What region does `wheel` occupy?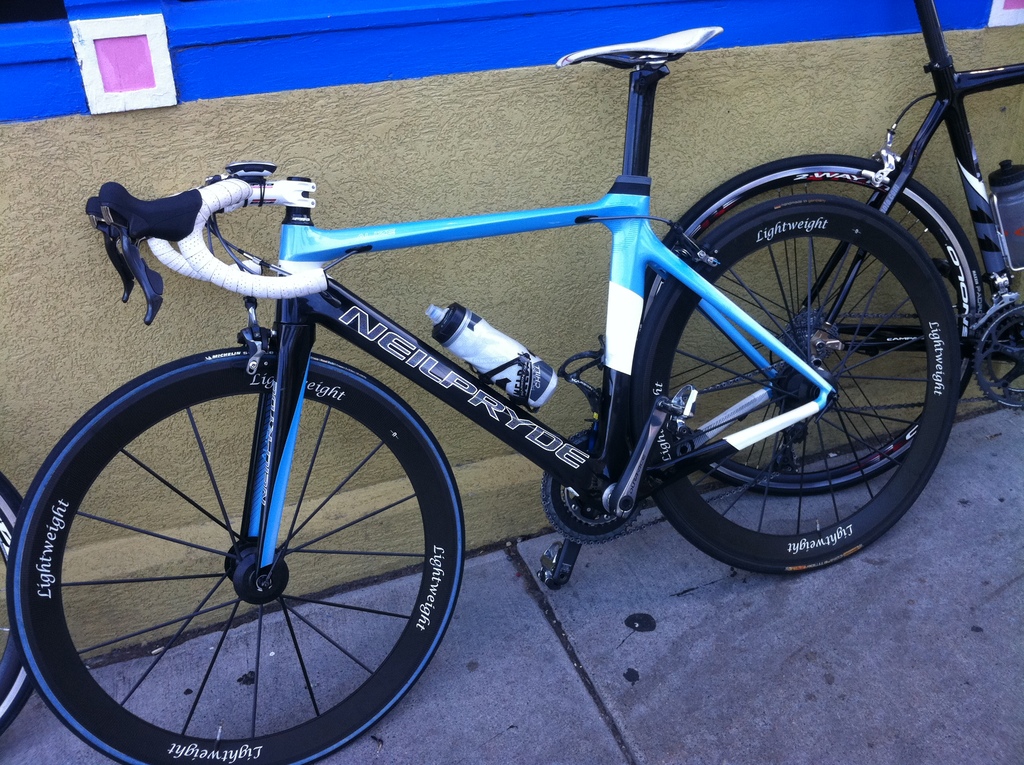
detection(646, 156, 982, 495).
